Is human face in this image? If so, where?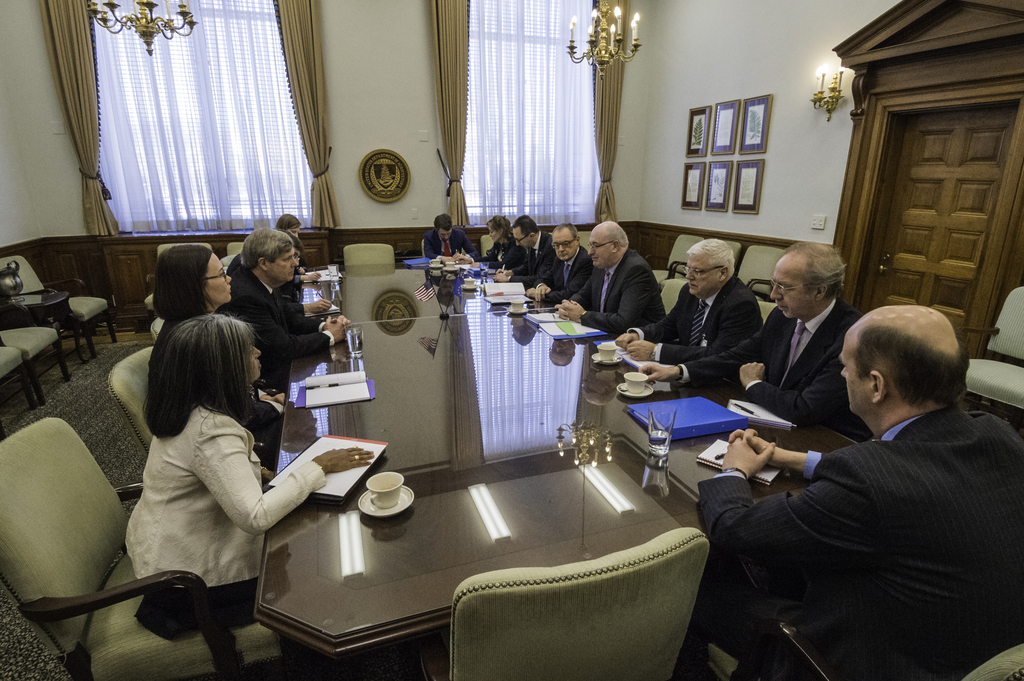
Yes, at [left=438, top=223, right=451, bottom=242].
